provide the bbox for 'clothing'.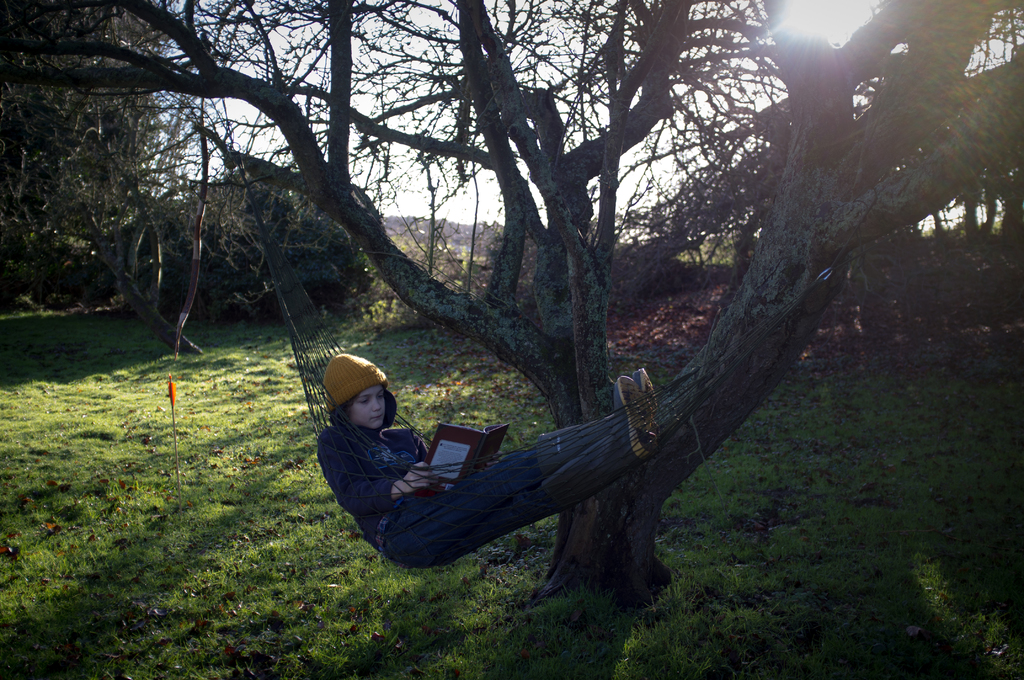
bbox(313, 419, 431, 544).
